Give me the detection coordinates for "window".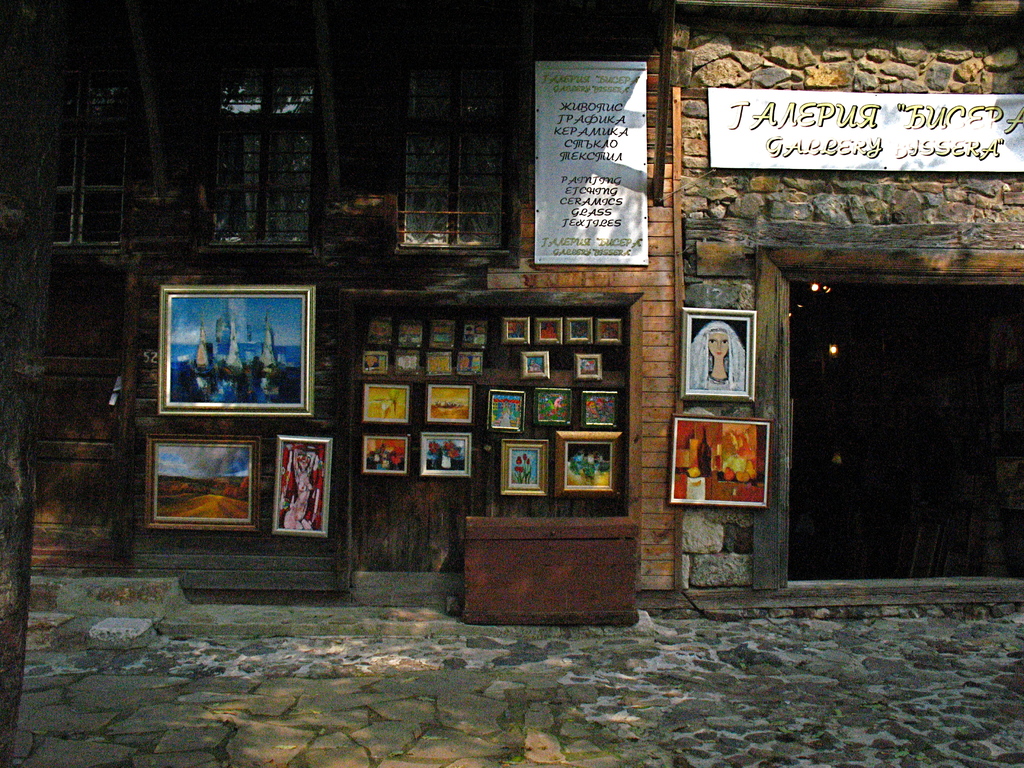
Rect(65, 102, 127, 261).
